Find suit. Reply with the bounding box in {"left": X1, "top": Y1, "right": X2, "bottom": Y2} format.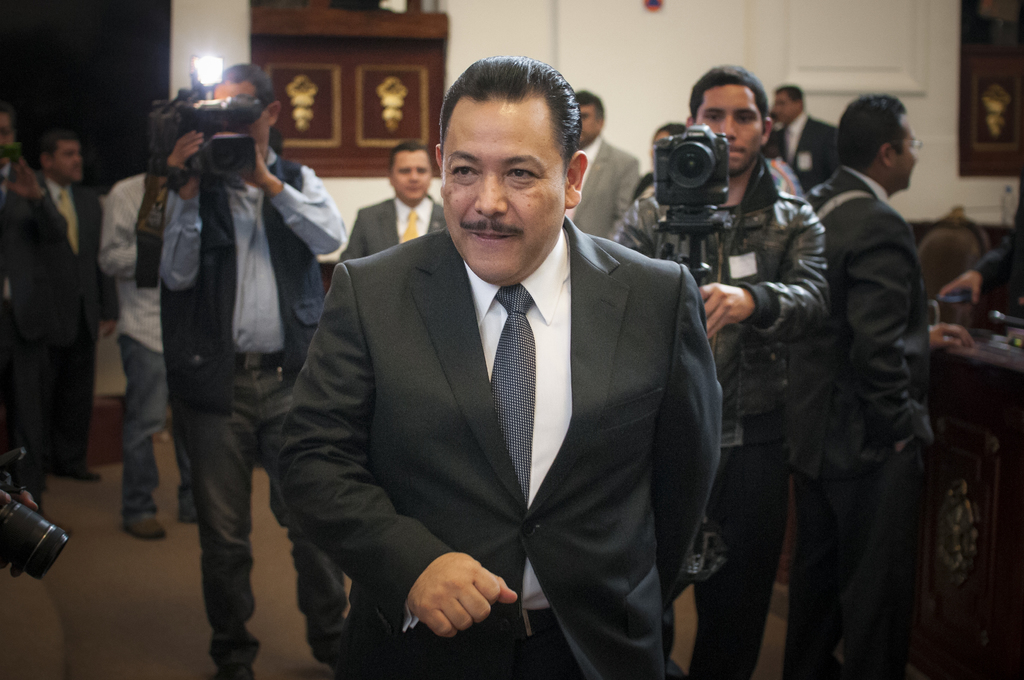
{"left": 563, "top": 130, "right": 649, "bottom": 240}.
